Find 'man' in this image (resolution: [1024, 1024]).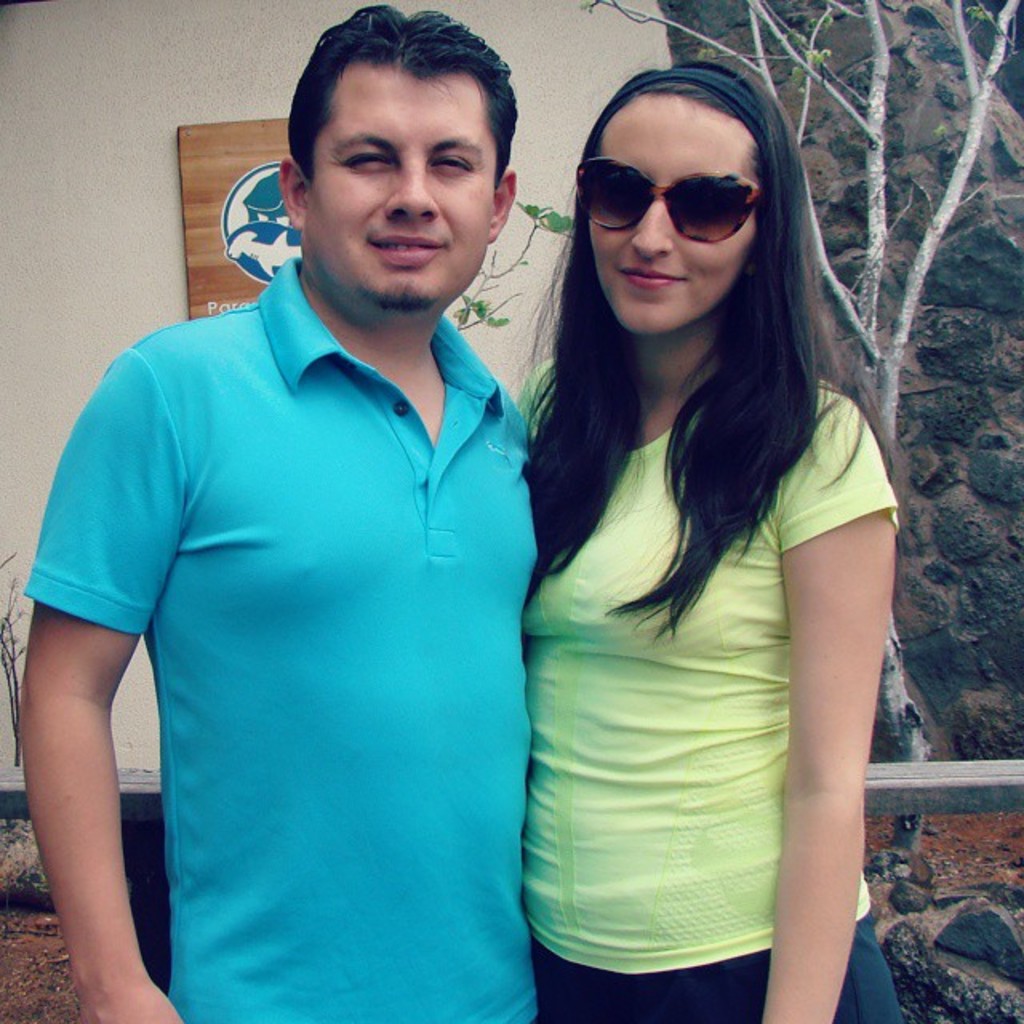
18,11,595,1023.
